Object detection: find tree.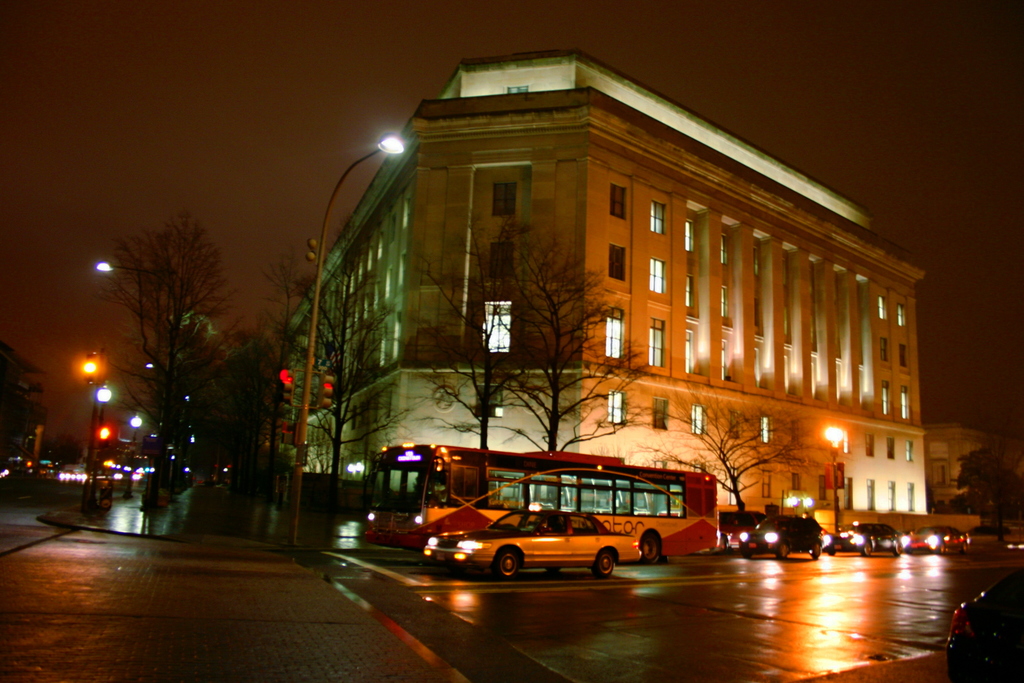
(950,451,1023,542).
